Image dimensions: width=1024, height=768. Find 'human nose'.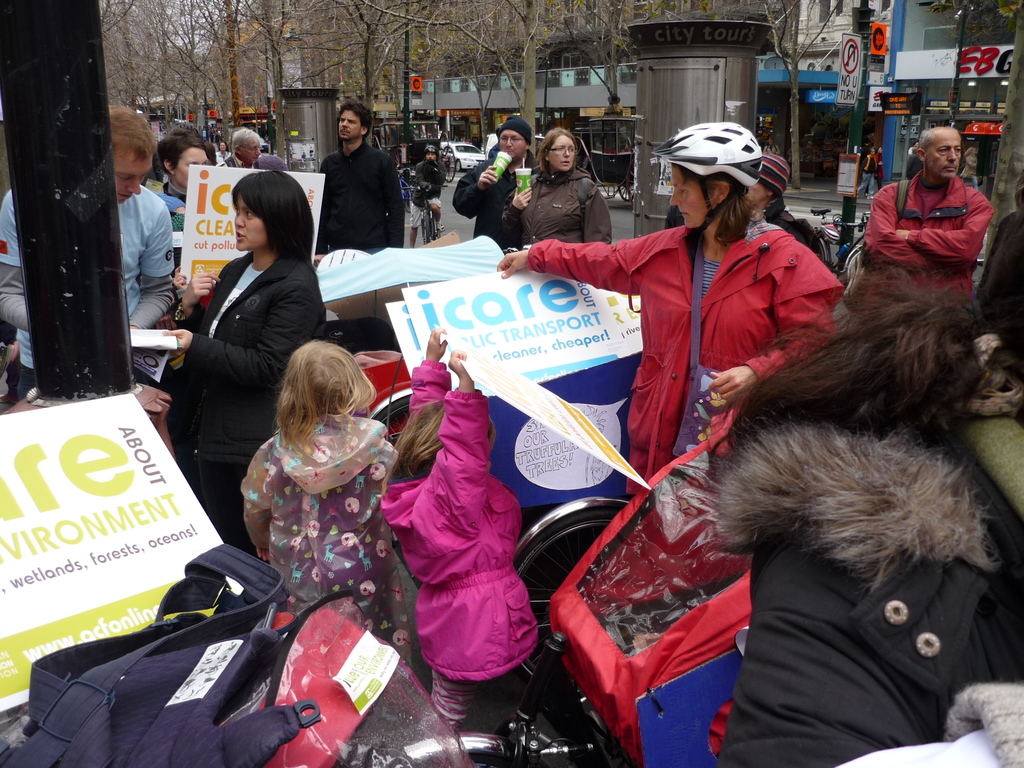
Rect(127, 179, 143, 193).
